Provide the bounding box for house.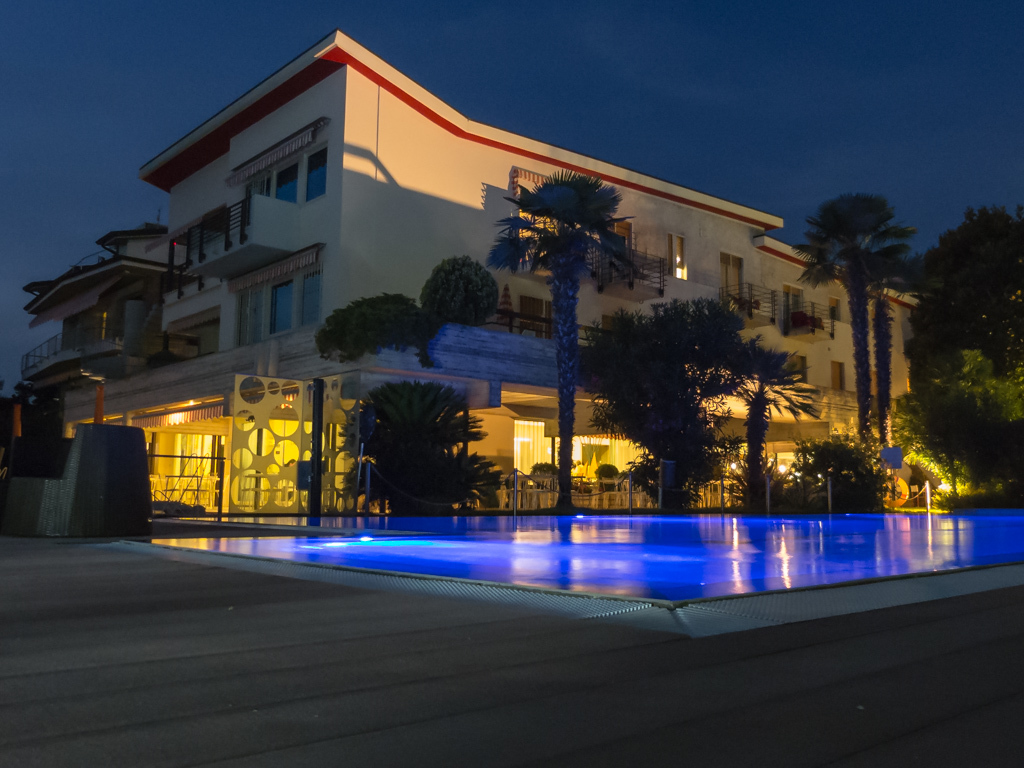
region(15, 2, 905, 535).
